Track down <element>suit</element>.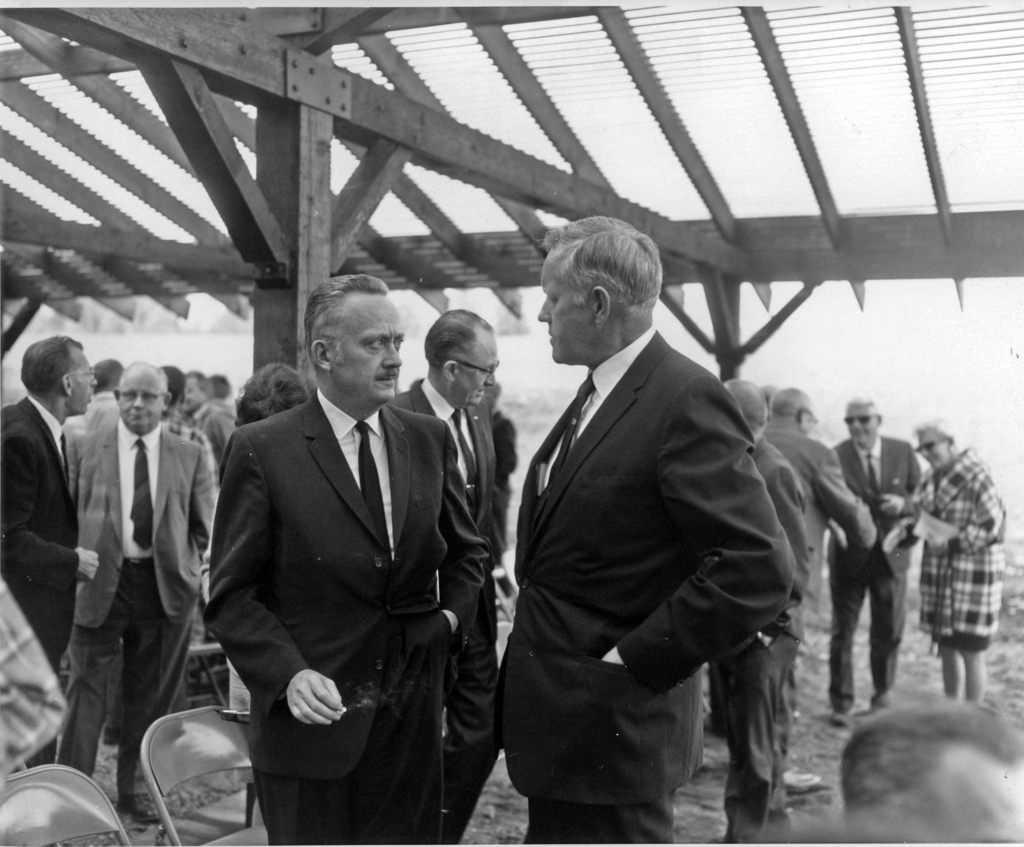
Tracked to 381, 368, 516, 834.
